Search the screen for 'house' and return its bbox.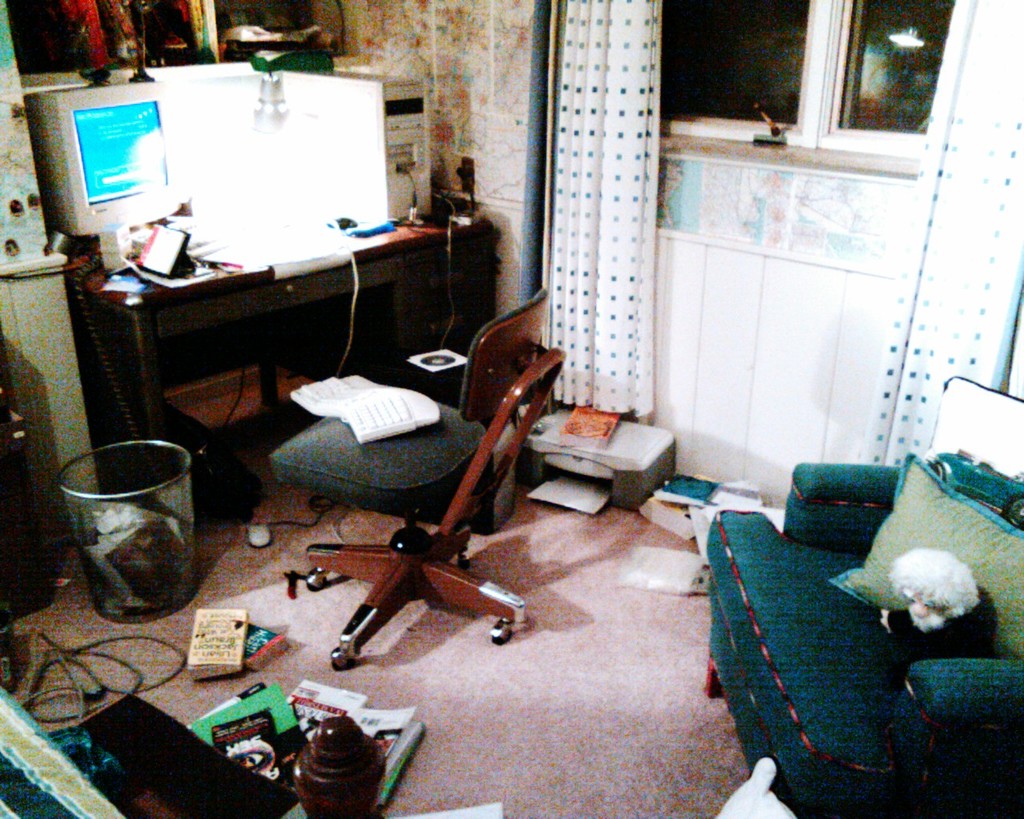
Found: Rect(0, 0, 1023, 818).
